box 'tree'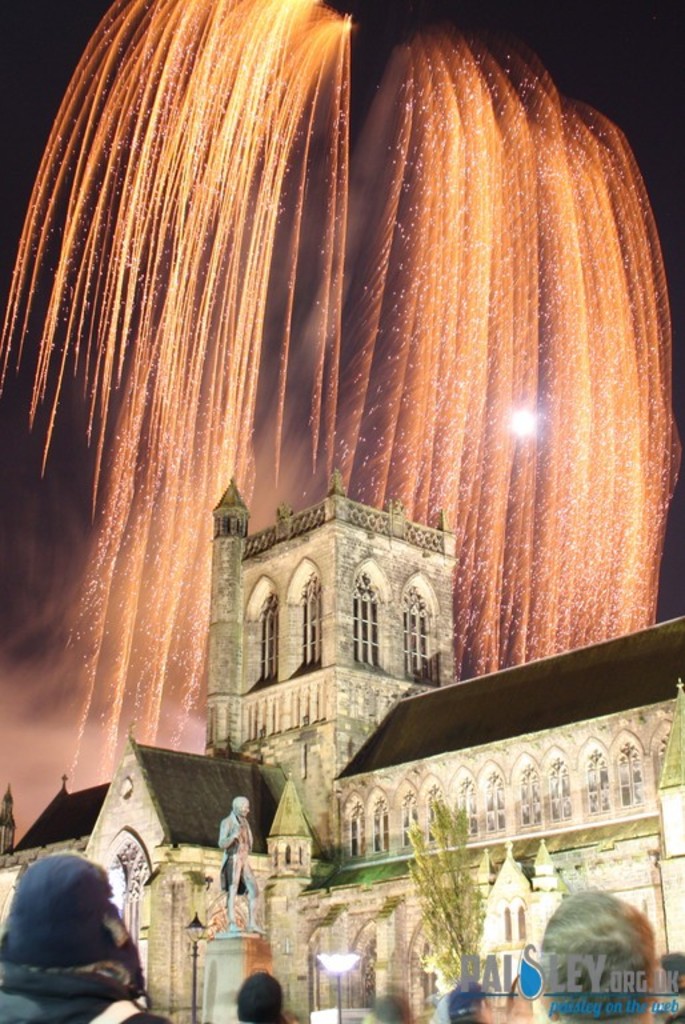
(417,836,489,967)
